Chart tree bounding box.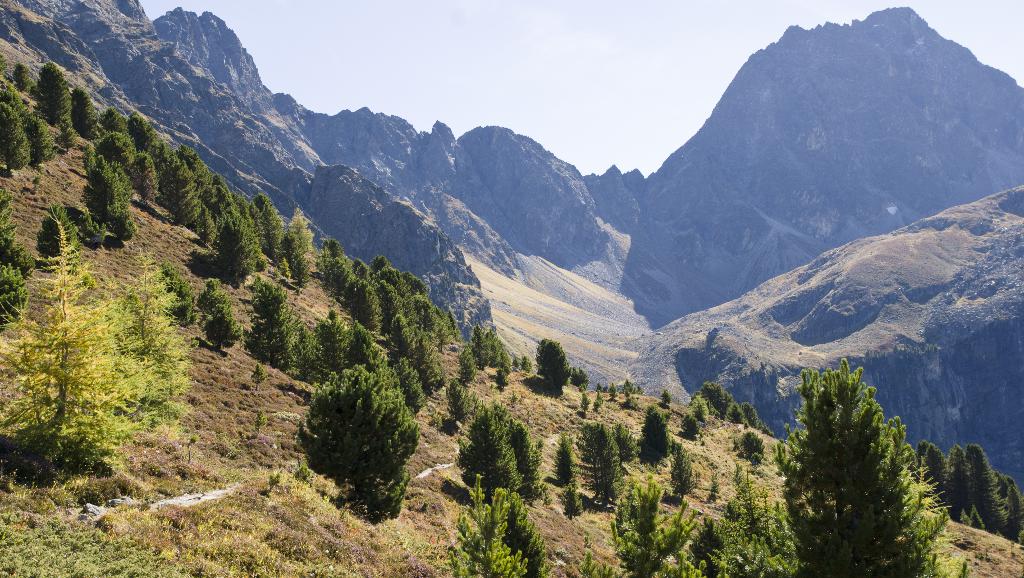
Charted: region(0, 100, 27, 183).
